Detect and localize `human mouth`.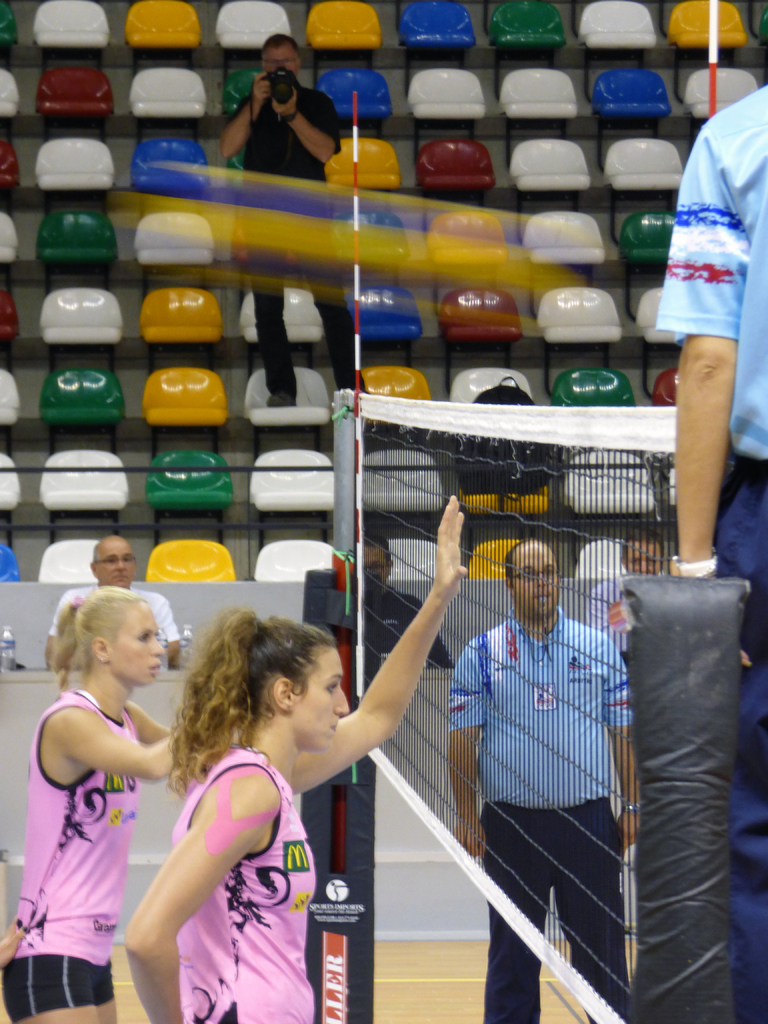
Localized at bbox=(331, 721, 345, 735).
